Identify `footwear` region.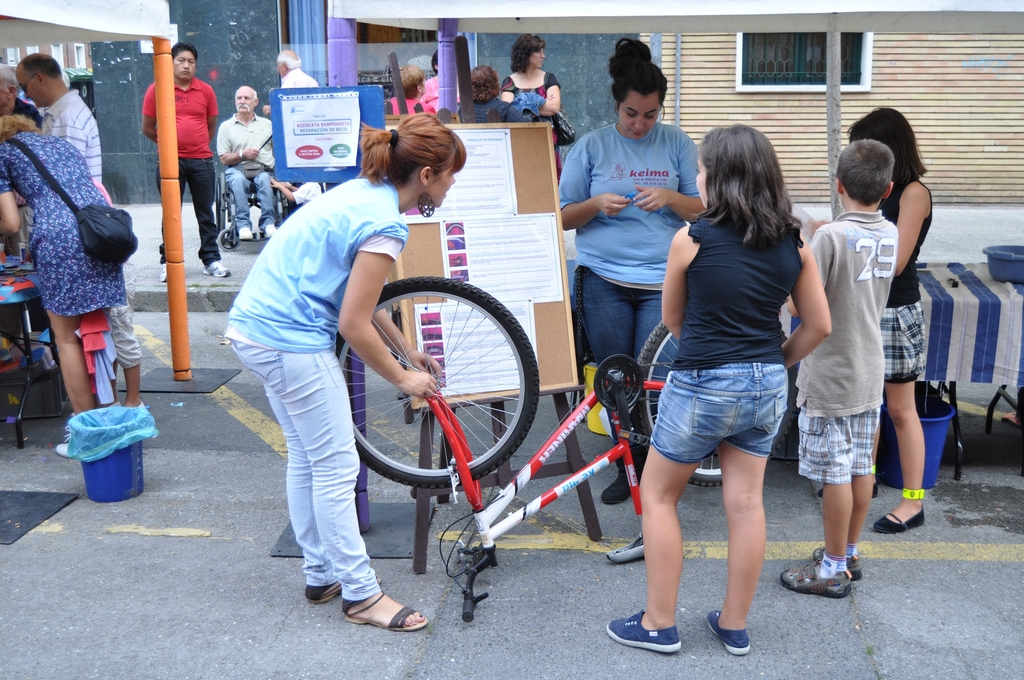
Region: locate(160, 261, 168, 282).
